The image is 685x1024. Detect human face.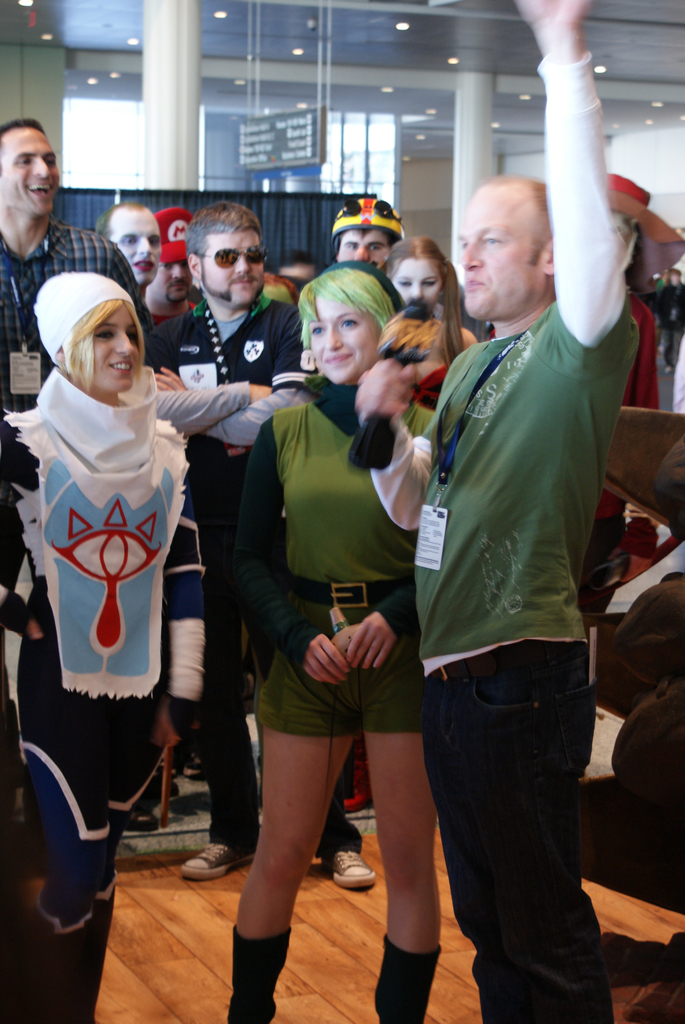
Detection: left=461, top=185, right=546, bottom=321.
